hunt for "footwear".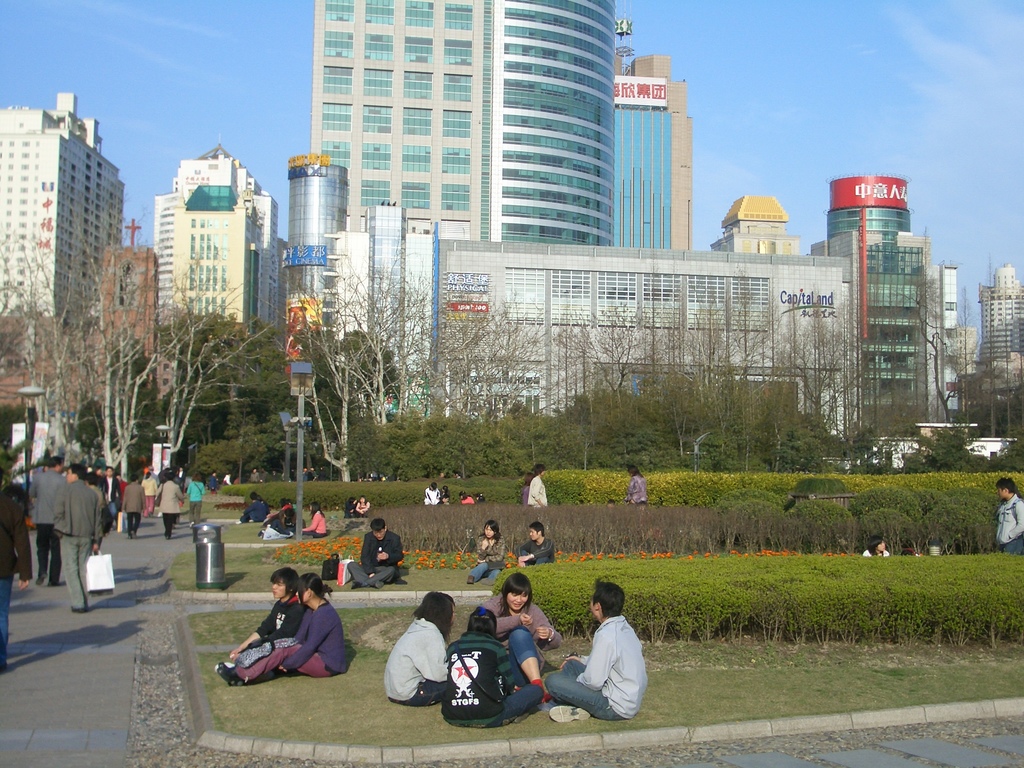
Hunted down at detection(0, 634, 13, 678).
